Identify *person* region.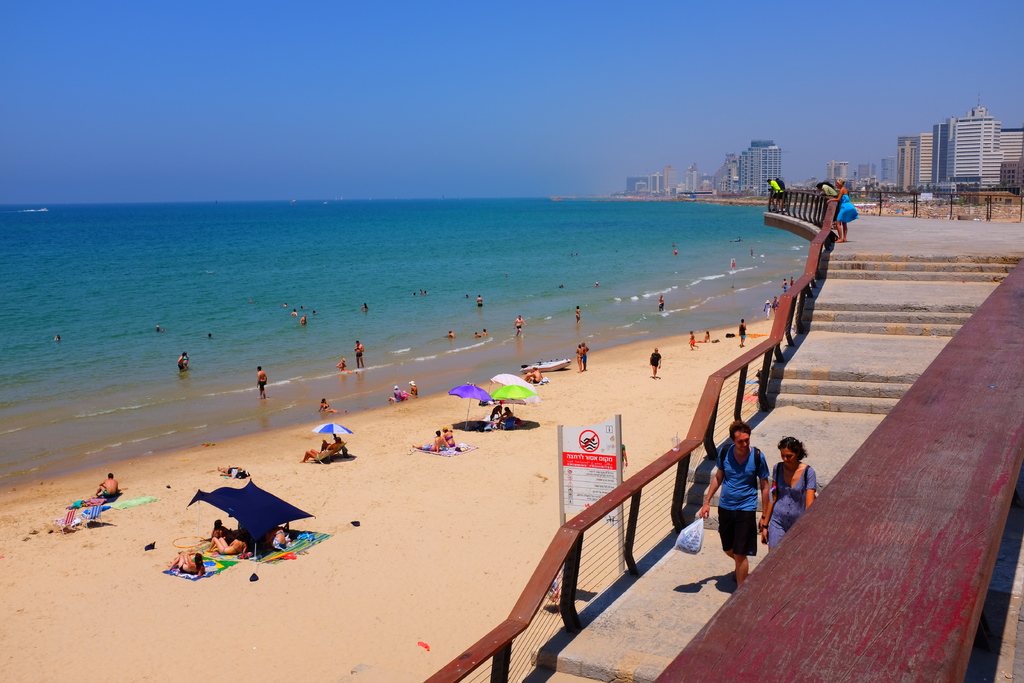
Region: (514,315,523,336).
